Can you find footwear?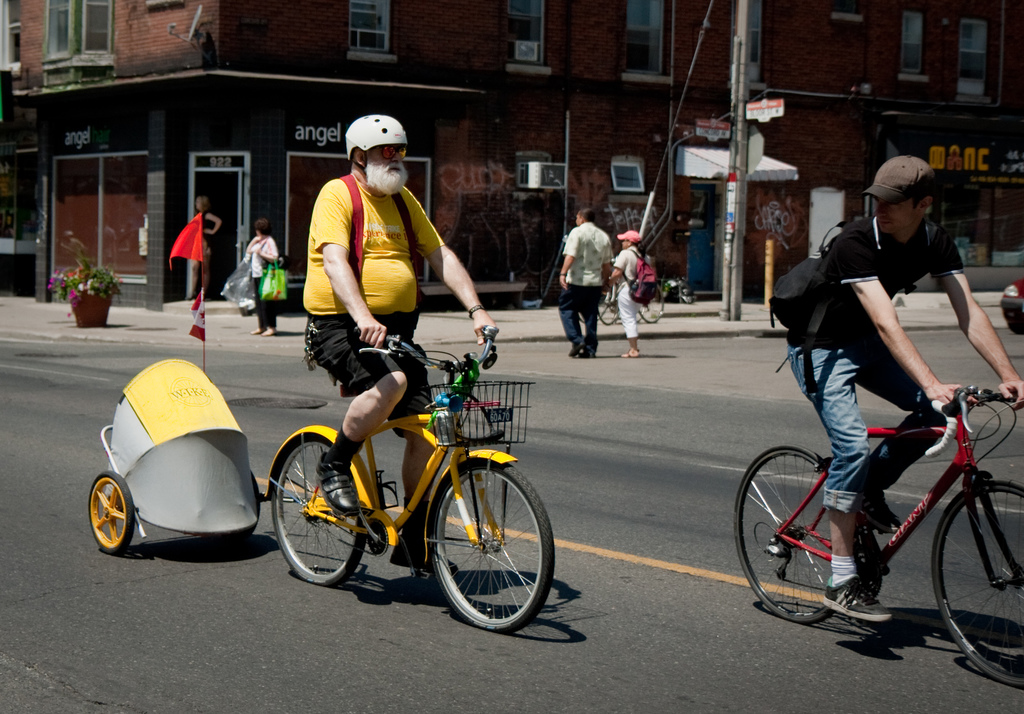
Yes, bounding box: 820 576 893 620.
